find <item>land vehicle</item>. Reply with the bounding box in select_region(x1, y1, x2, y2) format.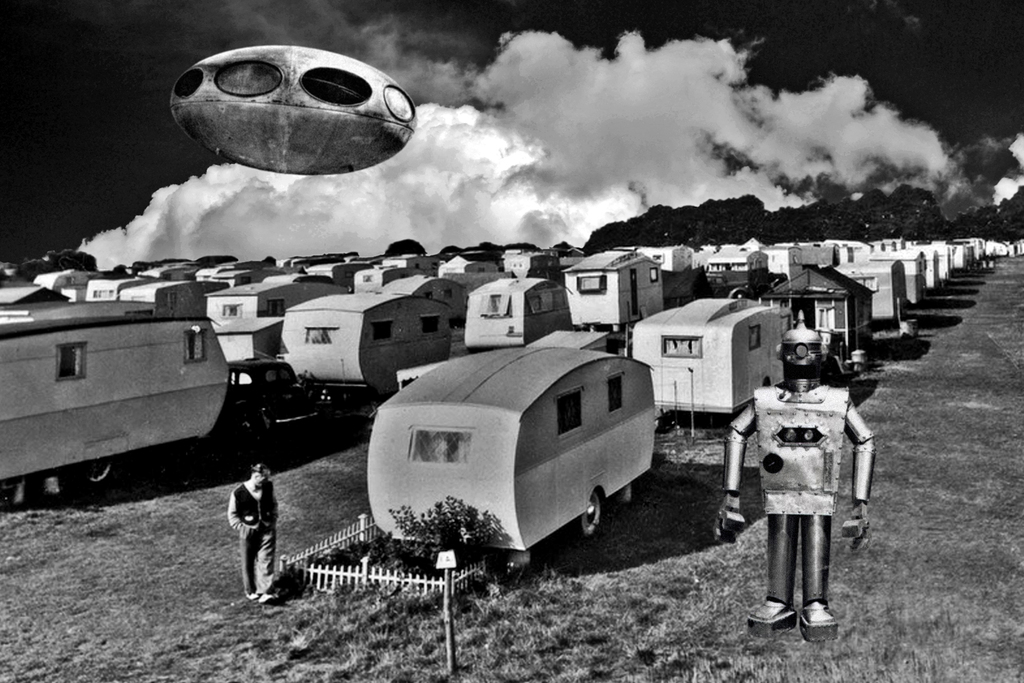
select_region(851, 261, 903, 323).
